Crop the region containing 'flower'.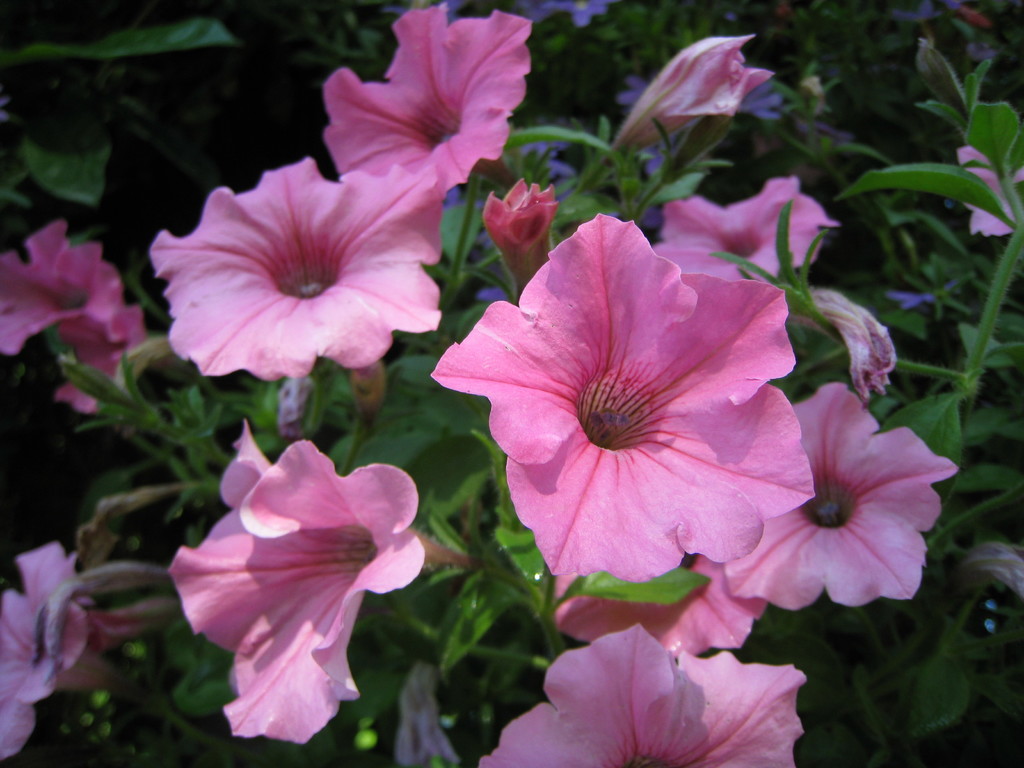
Crop region: bbox=(441, 211, 865, 612).
